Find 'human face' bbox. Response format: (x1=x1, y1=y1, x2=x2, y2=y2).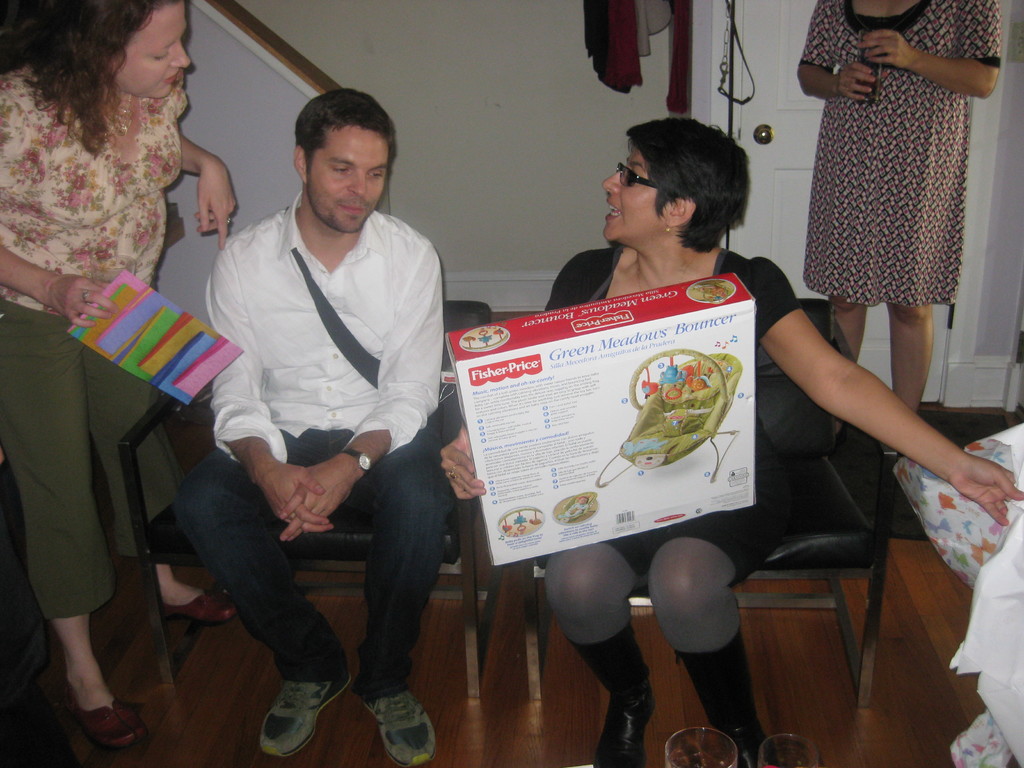
(x1=595, y1=135, x2=653, y2=243).
